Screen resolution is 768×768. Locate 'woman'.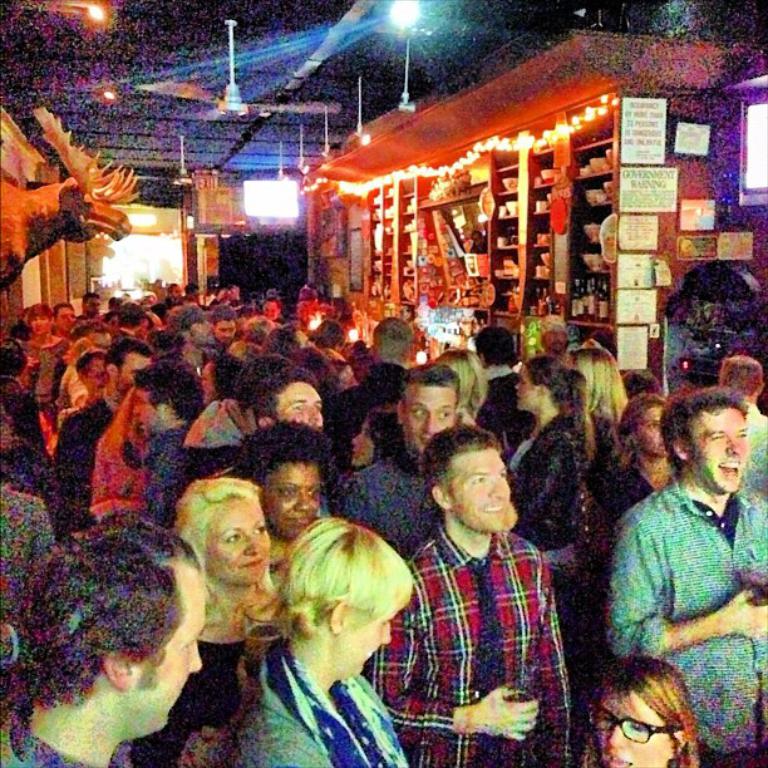
box=[587, 388, 683, 525].
